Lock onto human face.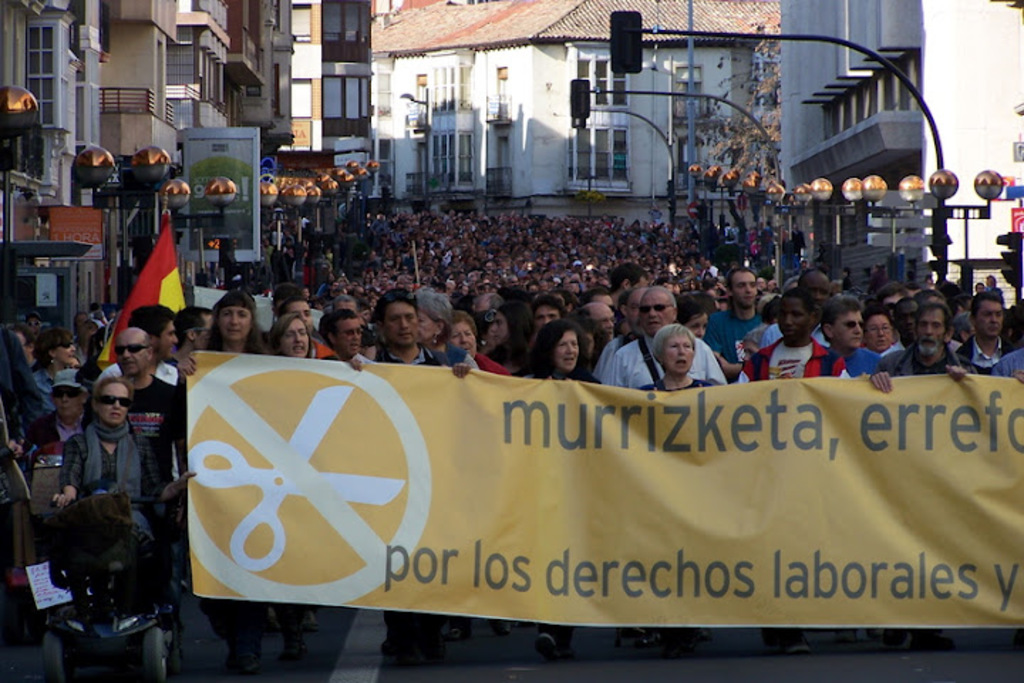
Locked: region(832, 312, 865, 349).
